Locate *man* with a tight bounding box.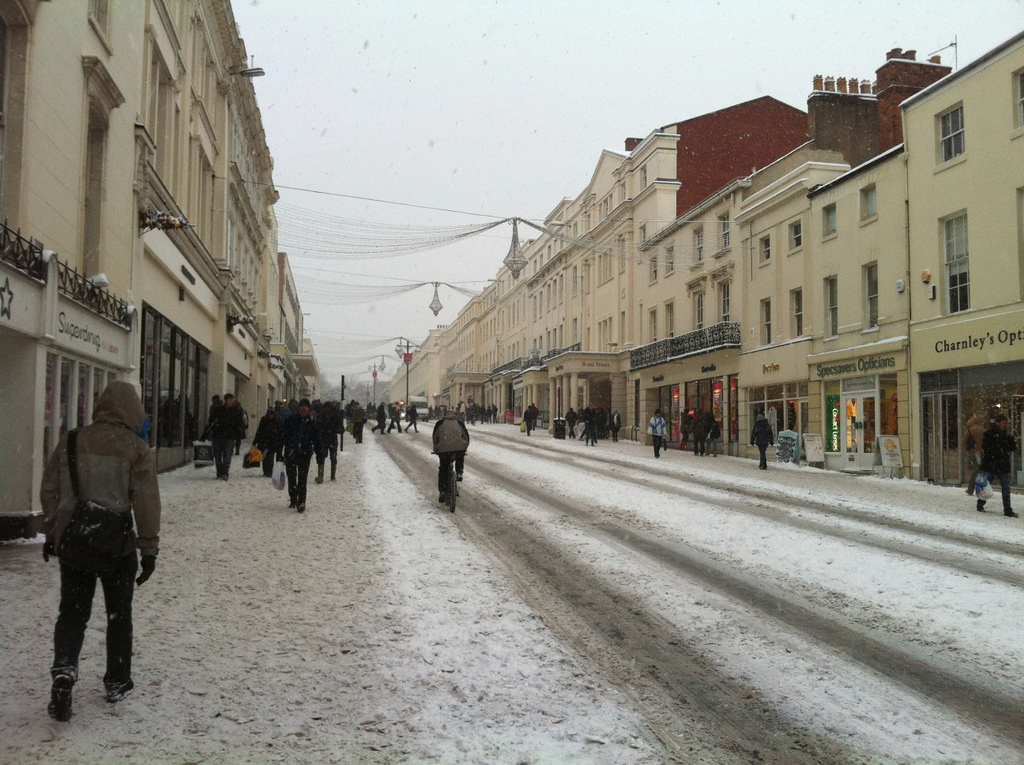
Rect(371, 400, 388, 433).
